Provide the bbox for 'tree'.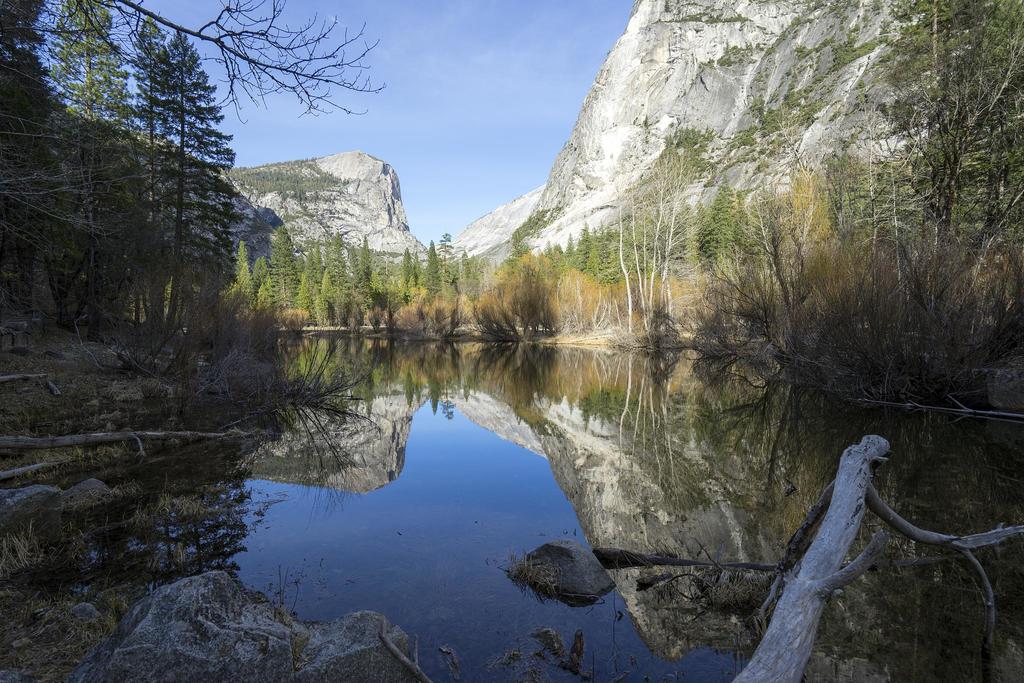
region(124, 26, 247, 340).
